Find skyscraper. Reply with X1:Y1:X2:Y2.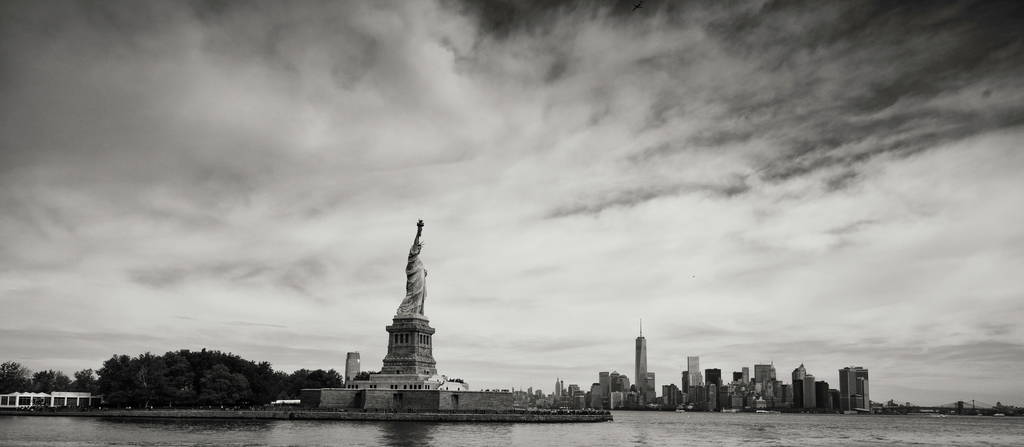
634:332:650:394.
